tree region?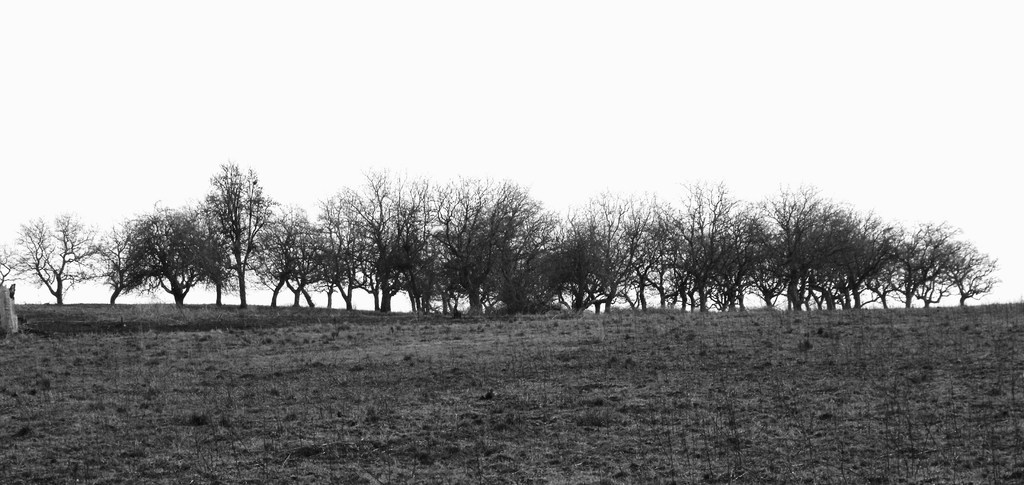
region(367, 181, 418, 315)
